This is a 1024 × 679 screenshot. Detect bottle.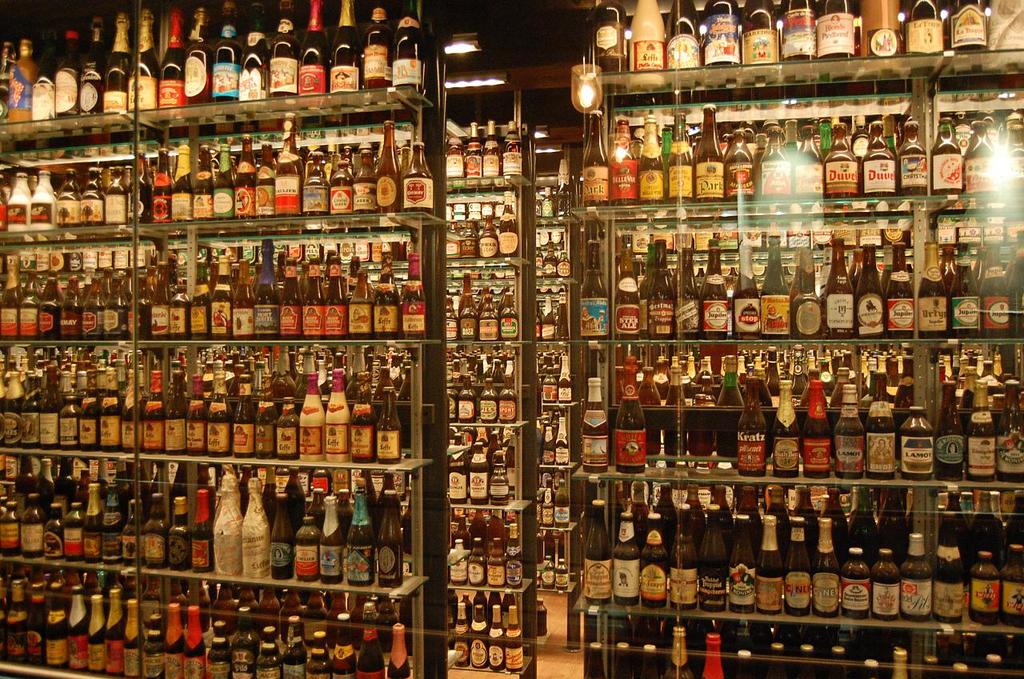
209, 254, 237, 345.
